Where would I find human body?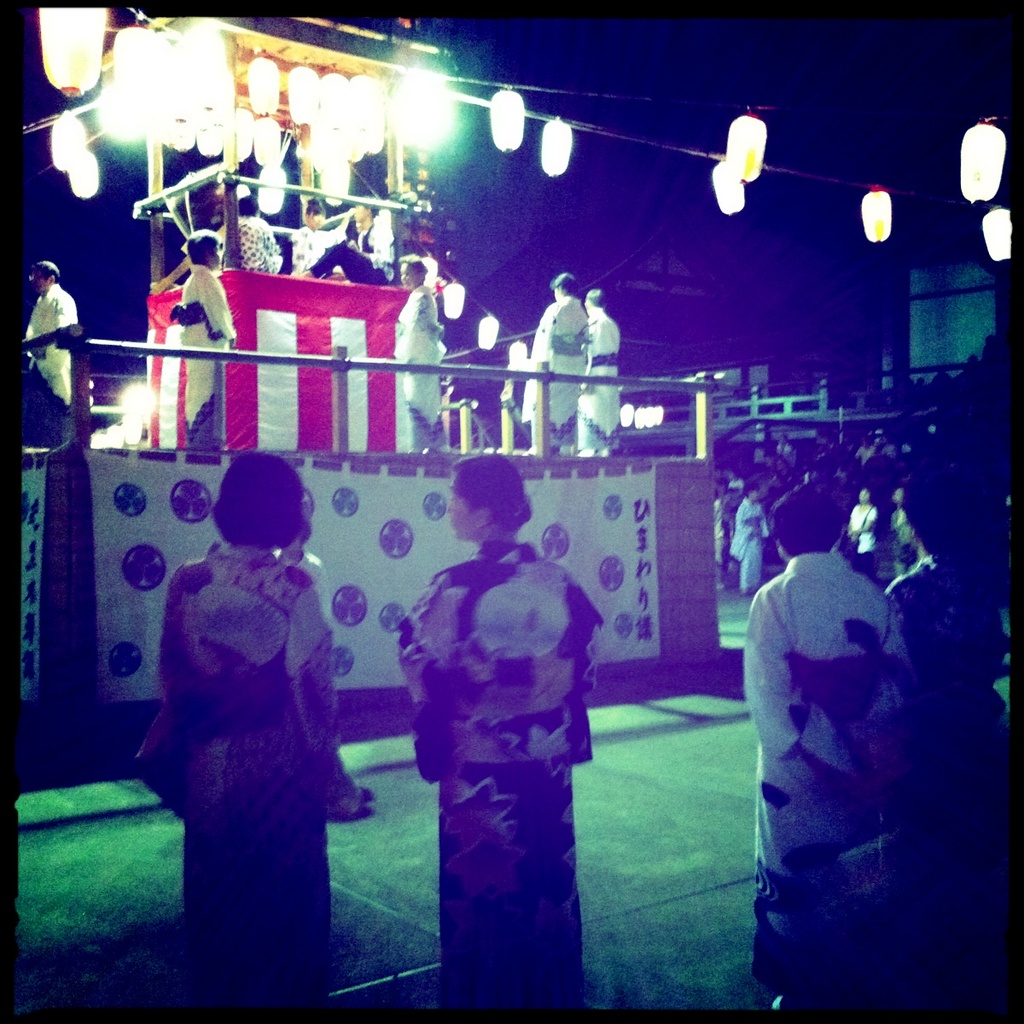
At <region>152, 546, 374, 1019</region>.
